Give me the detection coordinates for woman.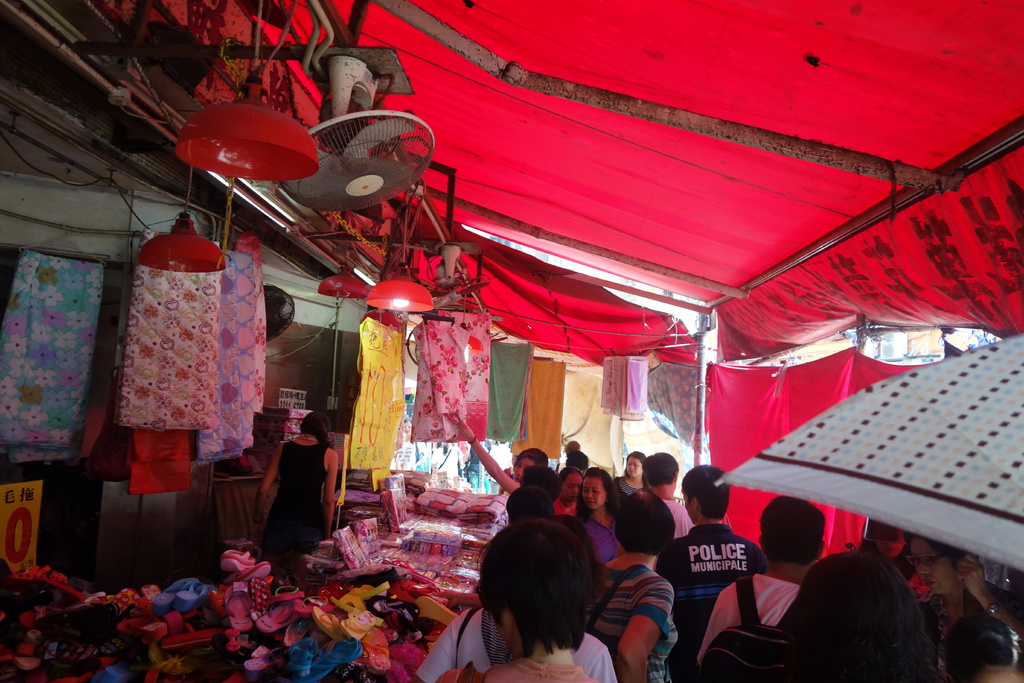
rect(248, 409, 335, 561).
